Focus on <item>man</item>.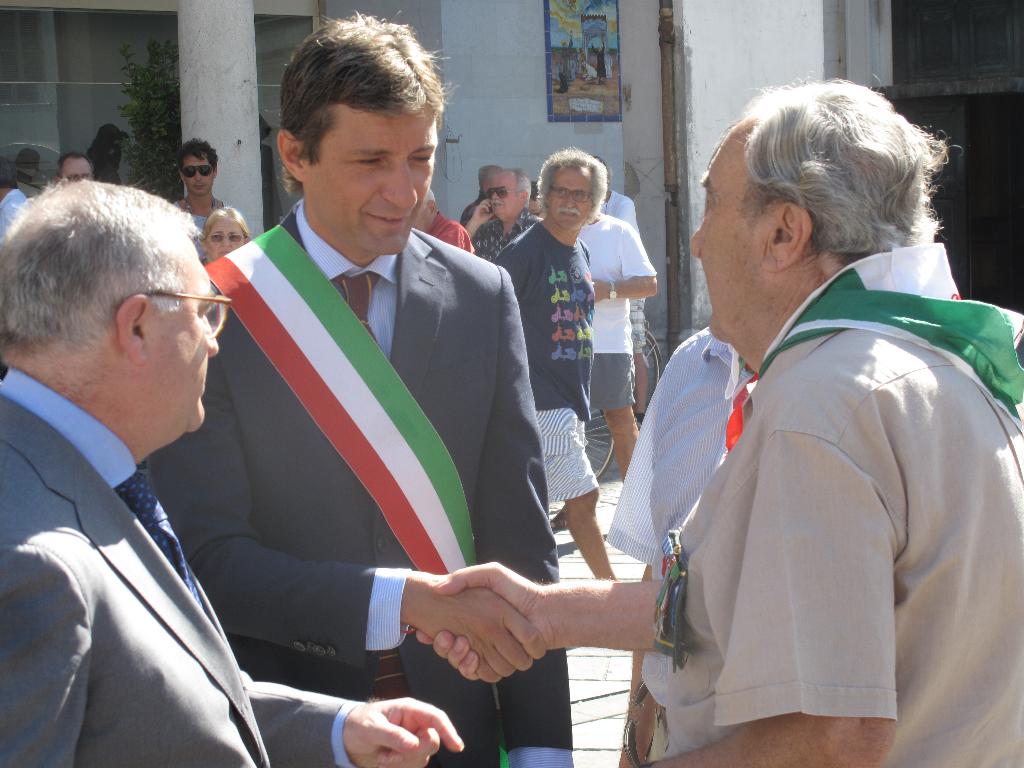
Focused at region(0, 159, 24, 237).
